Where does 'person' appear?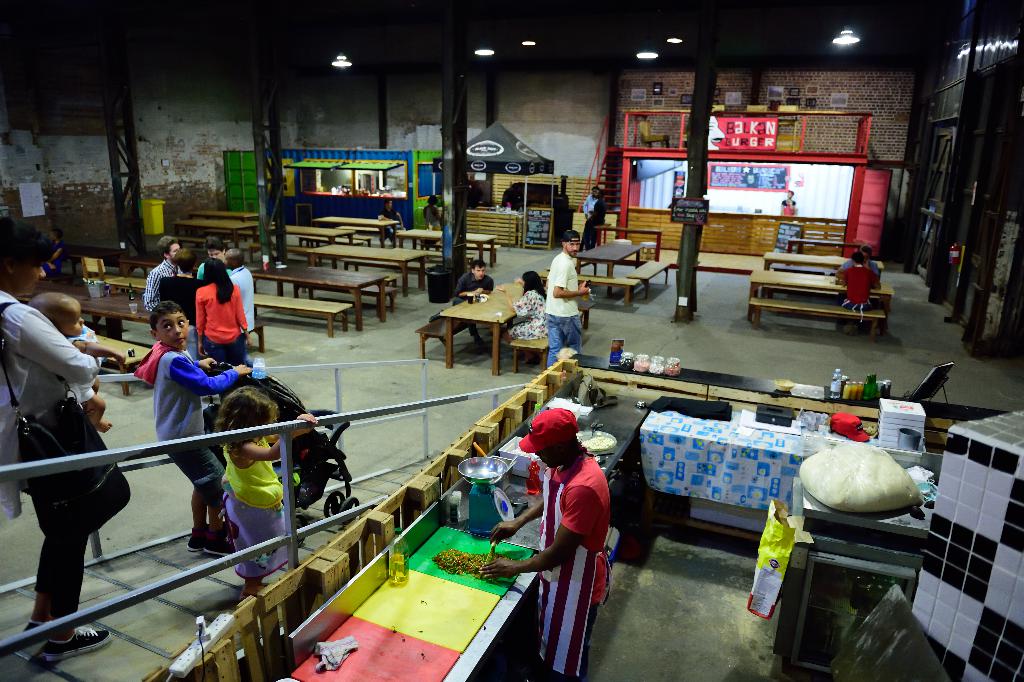
Appears at (left=581, top=187, right=606, bottom=251).
